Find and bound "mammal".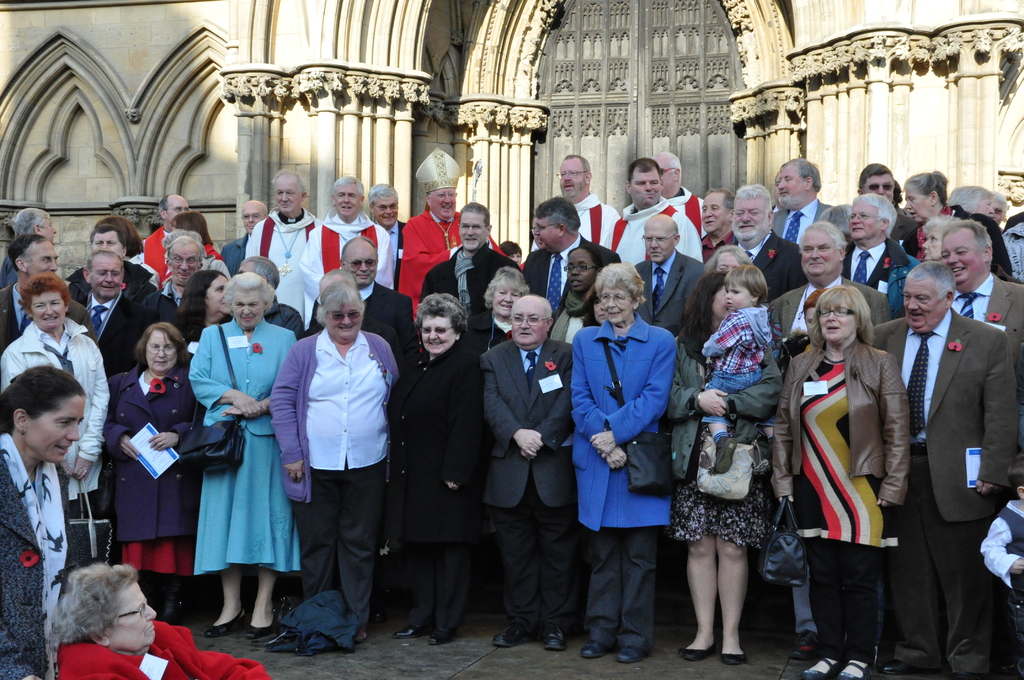
Bound: (649,151,707,230).
